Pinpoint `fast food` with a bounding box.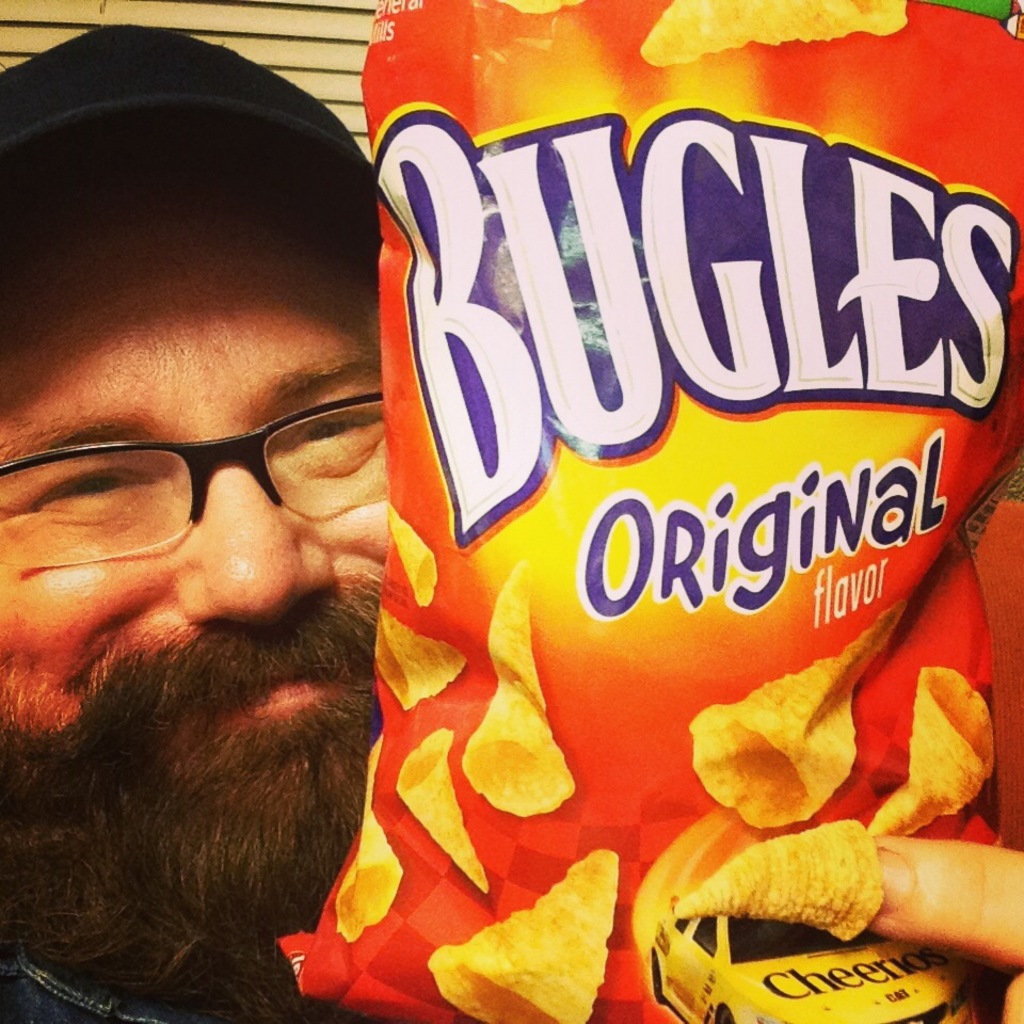
rect(416, 839, 647, 1023).
